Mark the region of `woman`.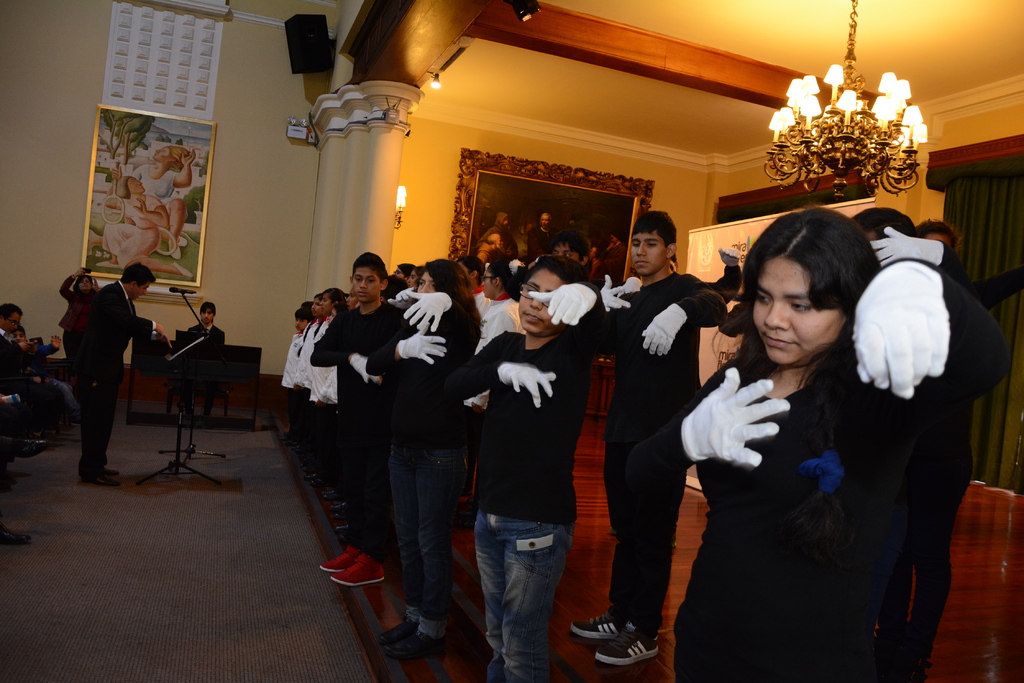
Region: crop(101, 175, 195, 275).
